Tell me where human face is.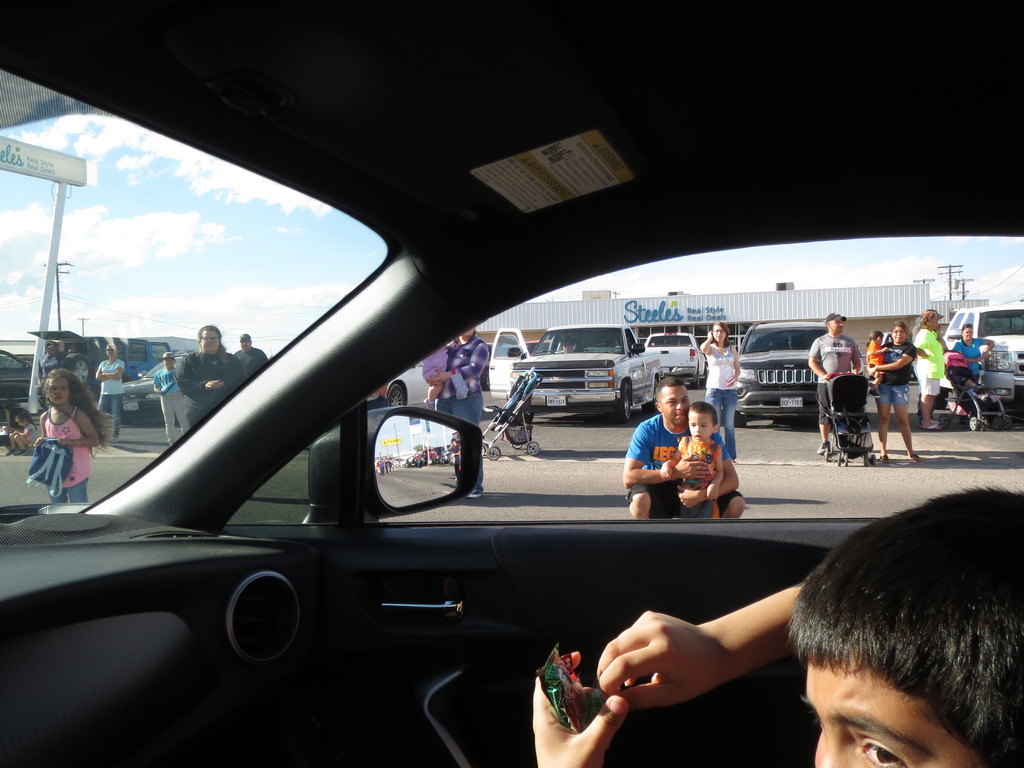
human face is at 829:323:845:336.
